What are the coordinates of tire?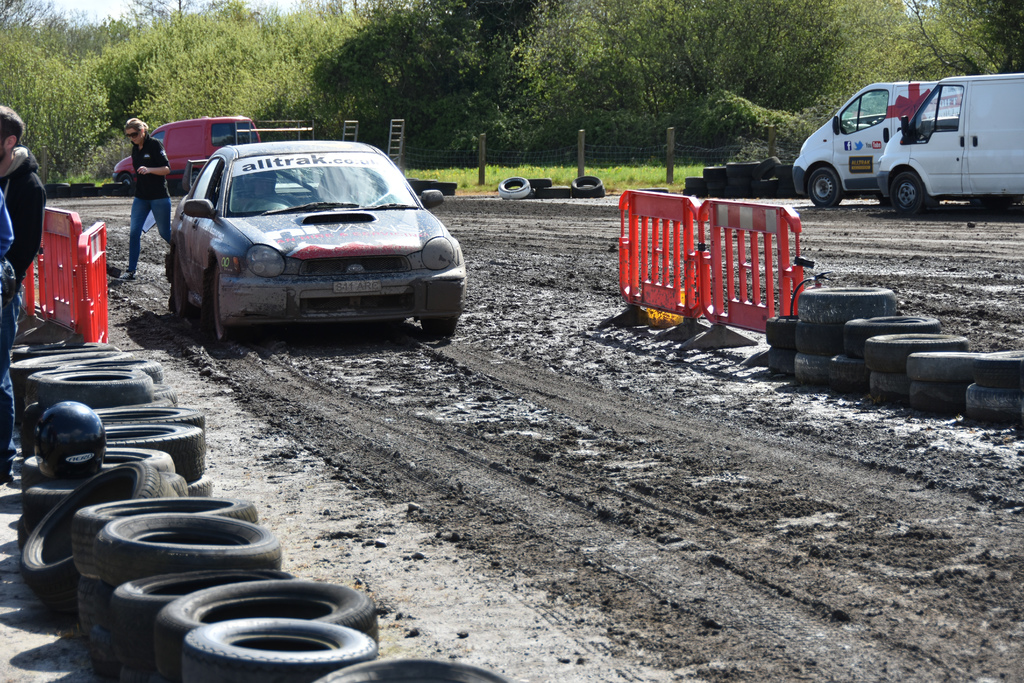
{"left": 911, "top": 379, "right": 966, "bottom": 416}.
